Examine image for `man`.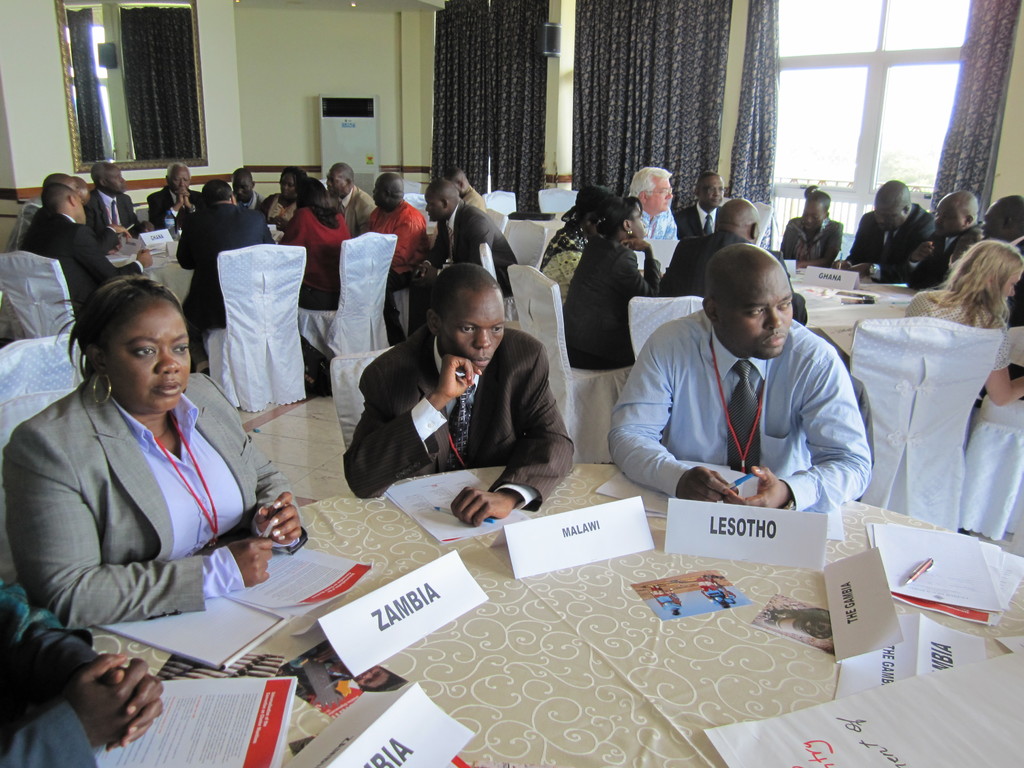
Examination result: {"x1": 405, "y1": 177, "x2": 519, "y2": 344}.
